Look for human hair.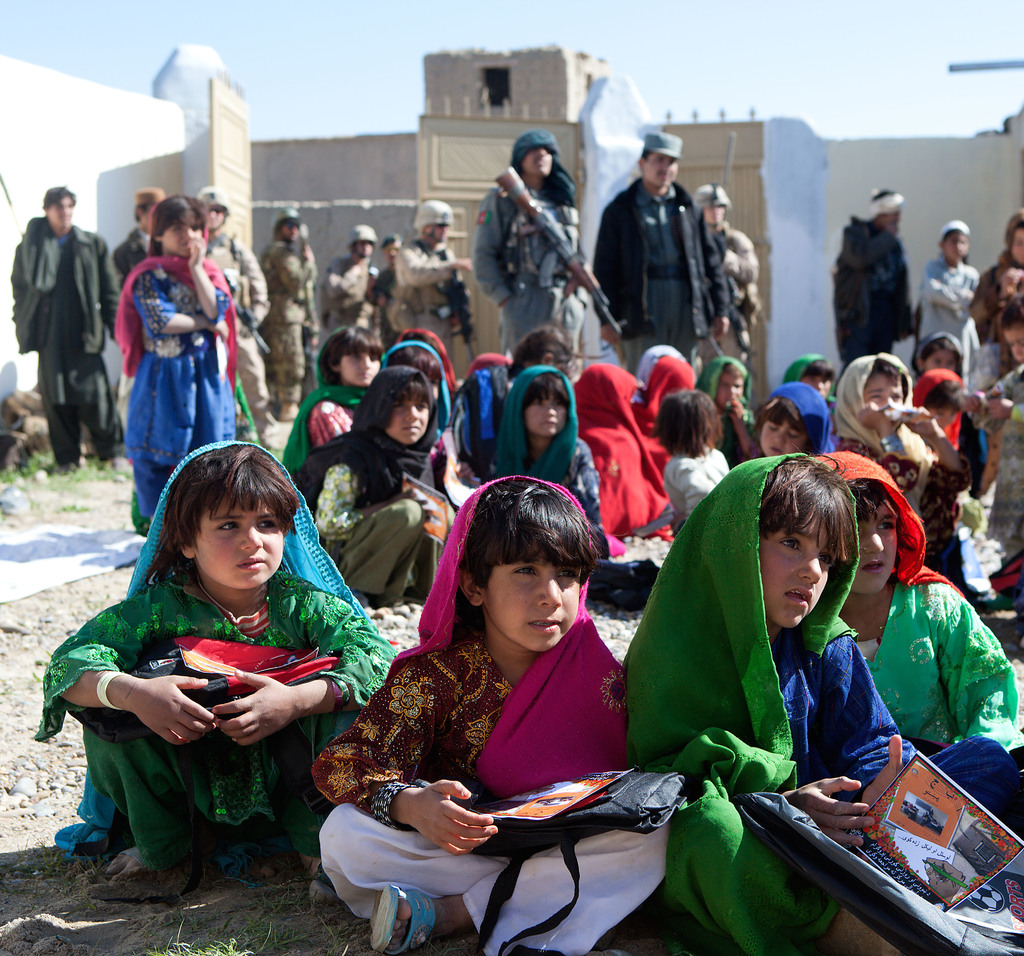
Found: crop(521, 370, 570, 412).
